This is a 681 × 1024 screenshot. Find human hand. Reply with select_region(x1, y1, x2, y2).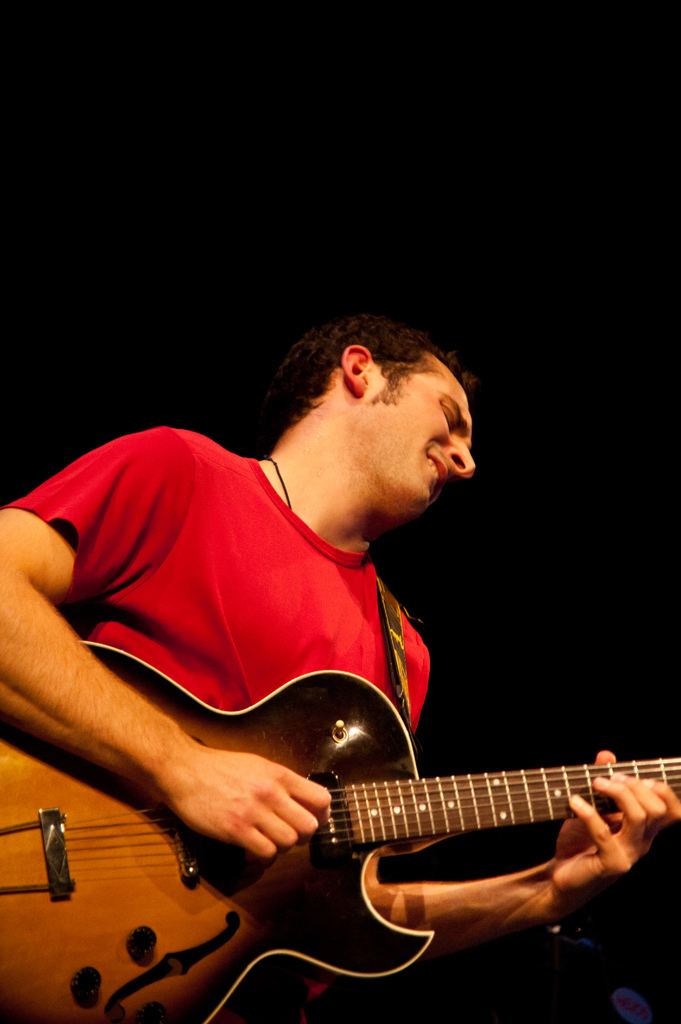
select_region(147, 718, 312, 878).
